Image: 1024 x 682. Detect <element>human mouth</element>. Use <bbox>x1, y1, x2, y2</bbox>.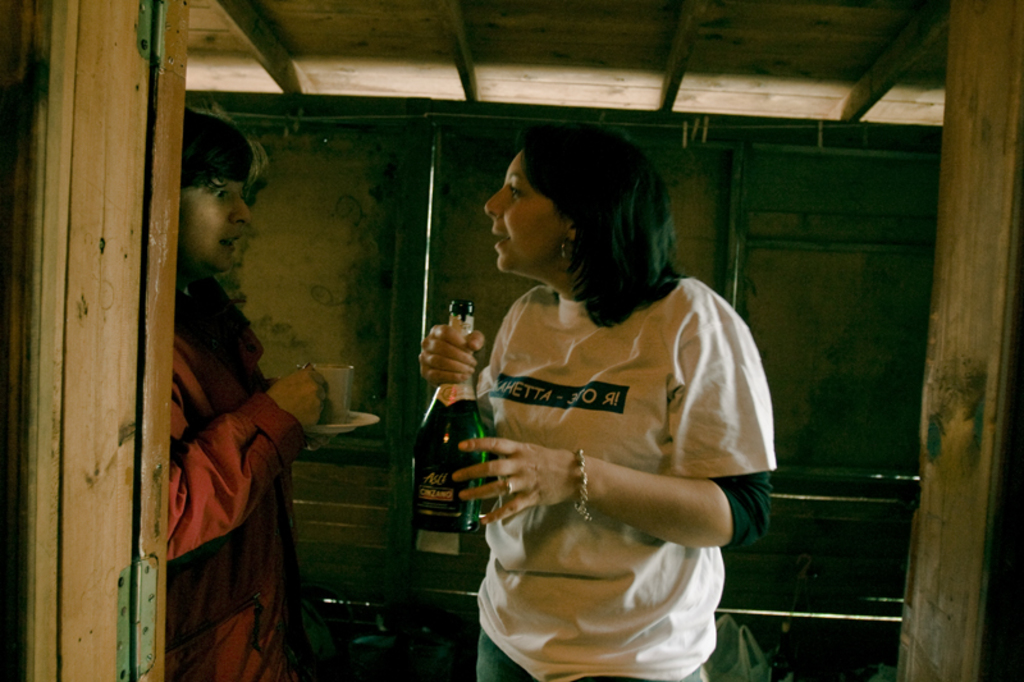
<bbox>490, 225, 513, 248</bbox>.
